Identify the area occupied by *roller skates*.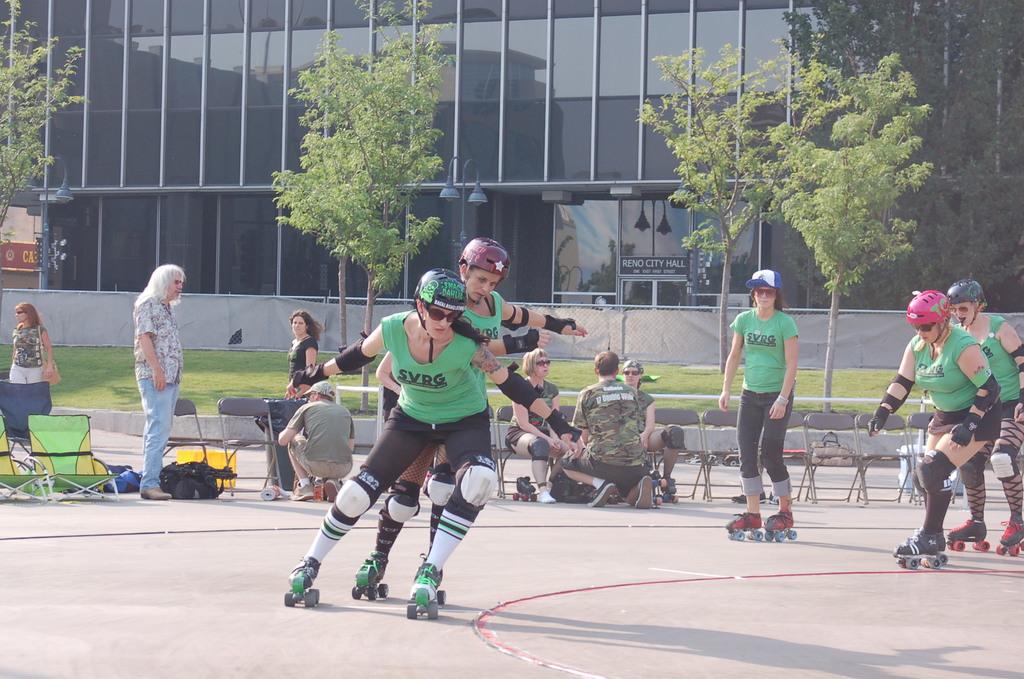
Area: 996,518,1023,557.
